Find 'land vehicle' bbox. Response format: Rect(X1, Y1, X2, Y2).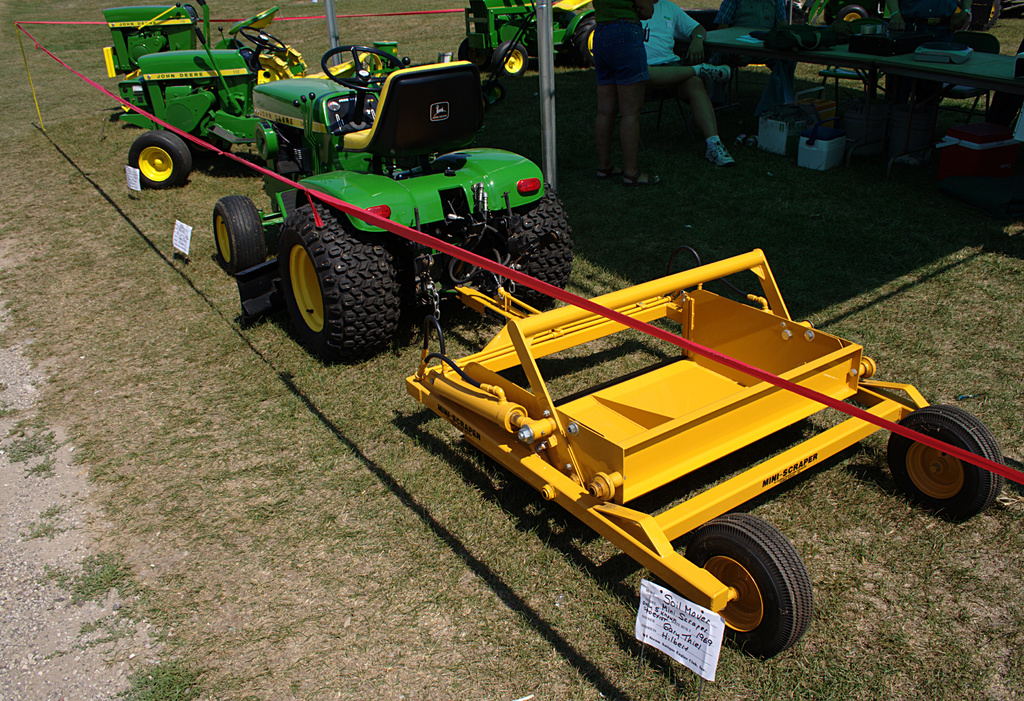
Rect(127, 13, 325, 190).
